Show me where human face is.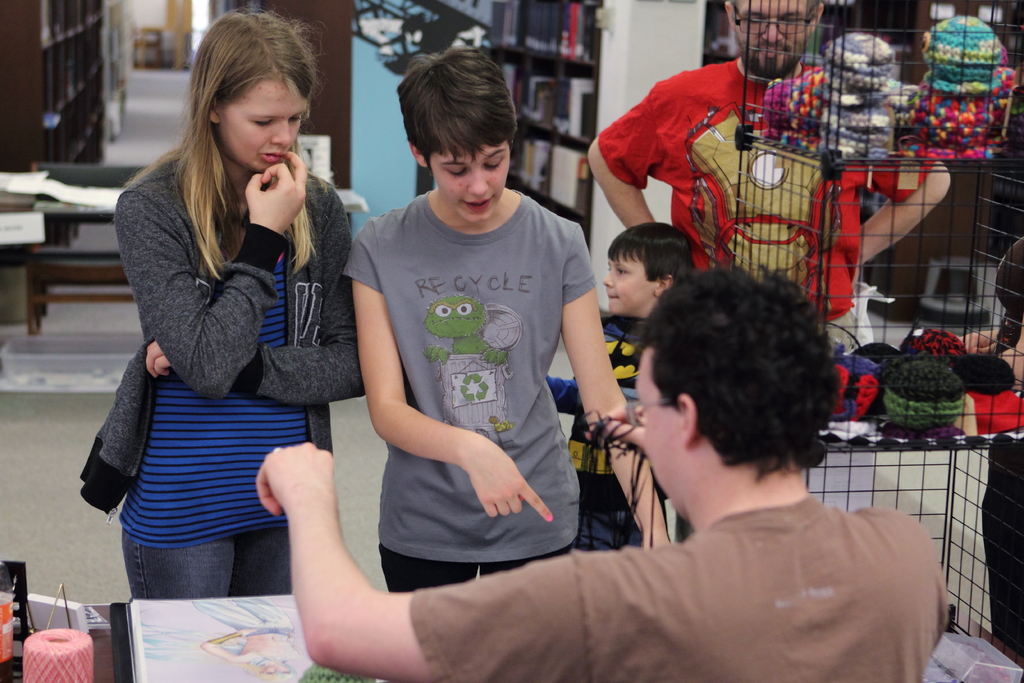
human face is at 739:0:804:84.
